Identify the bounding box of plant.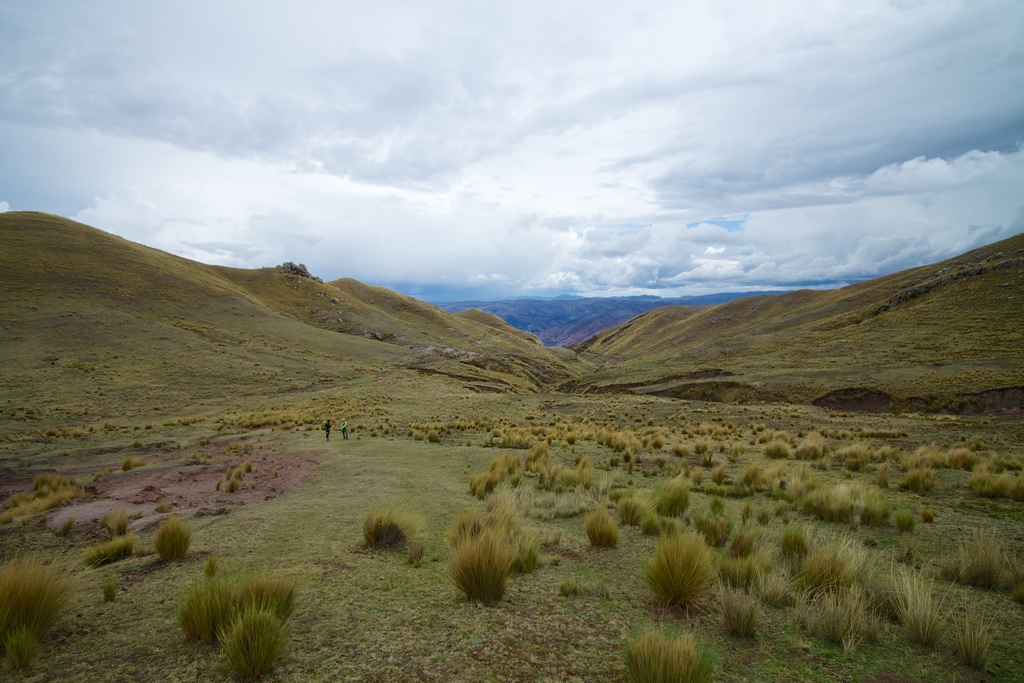
left=358, top=502, right=417, bottom=550.
